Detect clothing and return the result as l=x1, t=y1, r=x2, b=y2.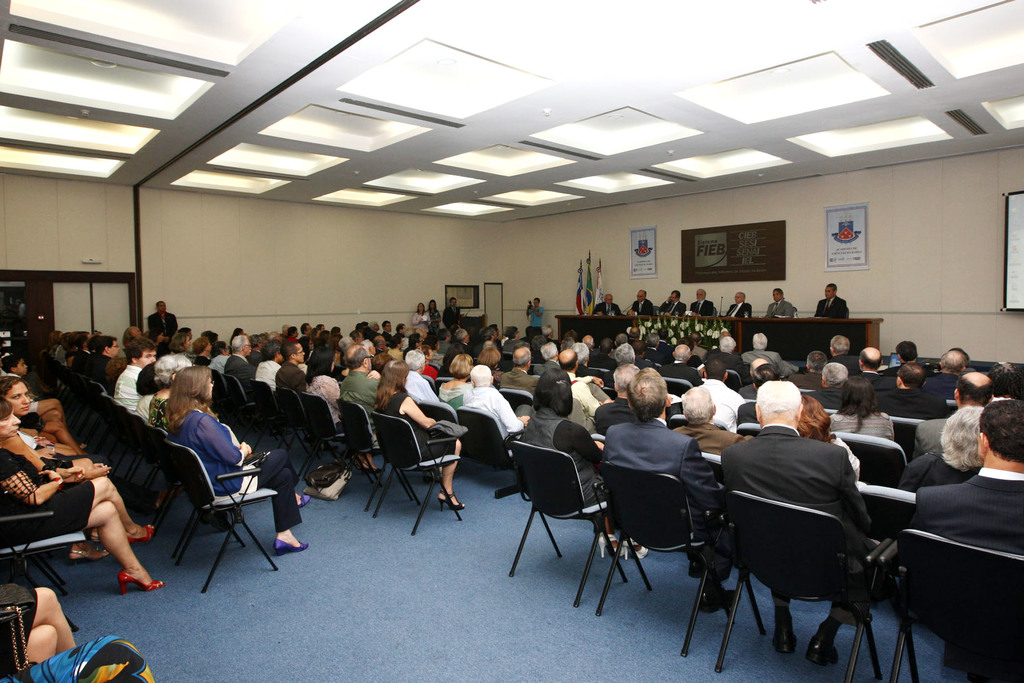
l=531, t=336, r=557, b=356.
